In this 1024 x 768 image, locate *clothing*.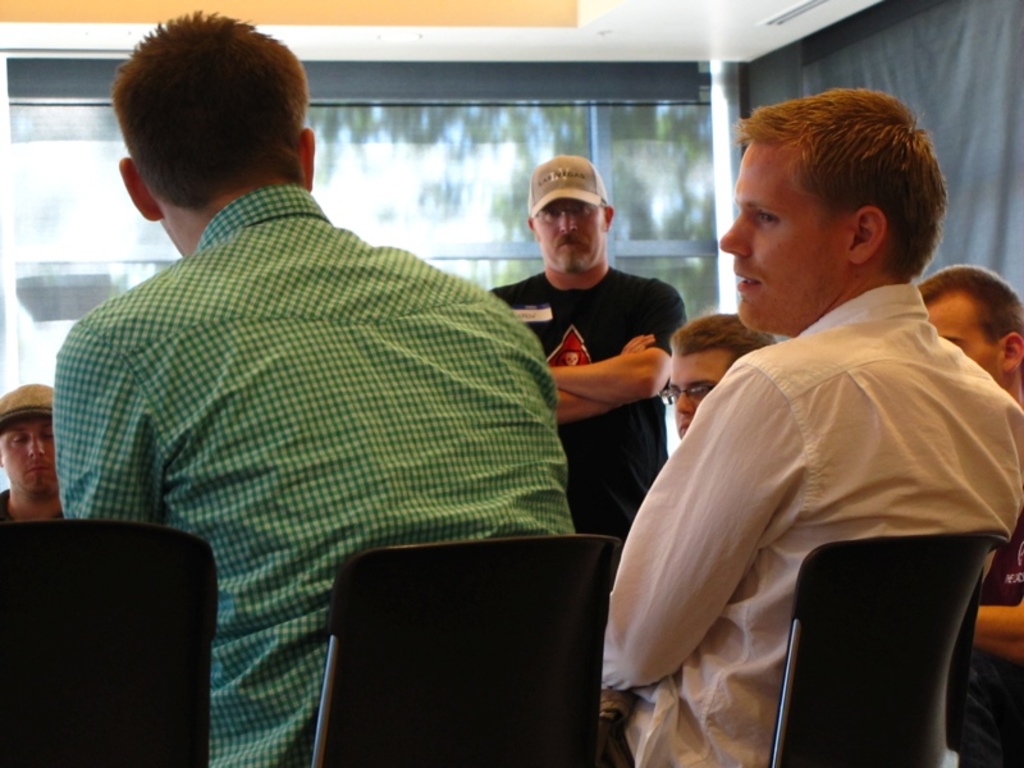
Bounding box: crop(486, 251, 684, 538).
